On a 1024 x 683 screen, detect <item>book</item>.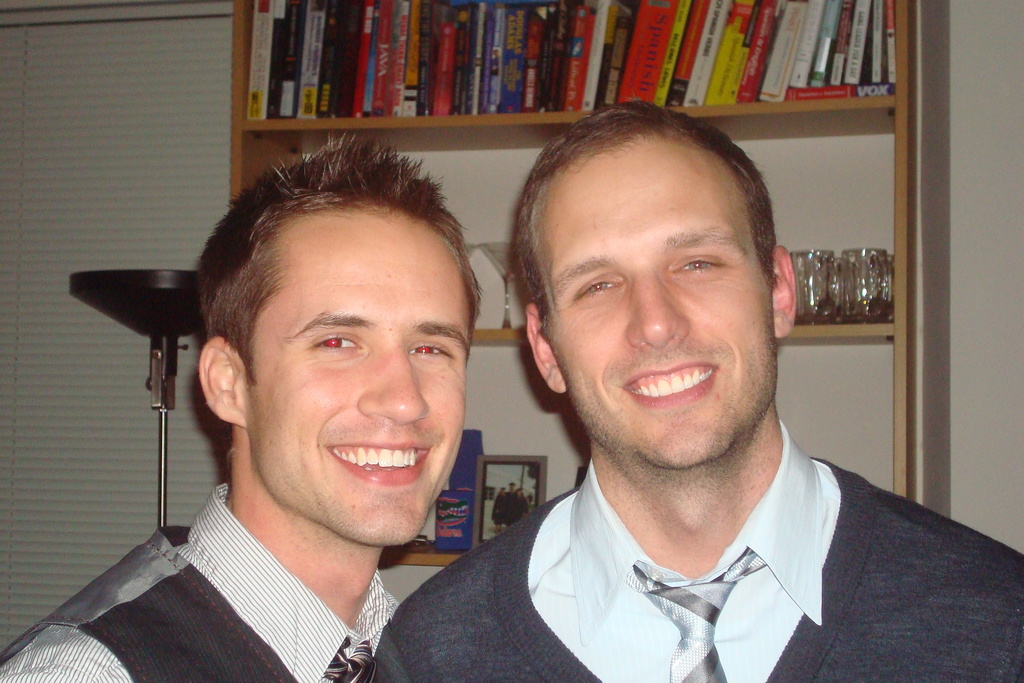
bbox=[434, 431, 483, 552].
